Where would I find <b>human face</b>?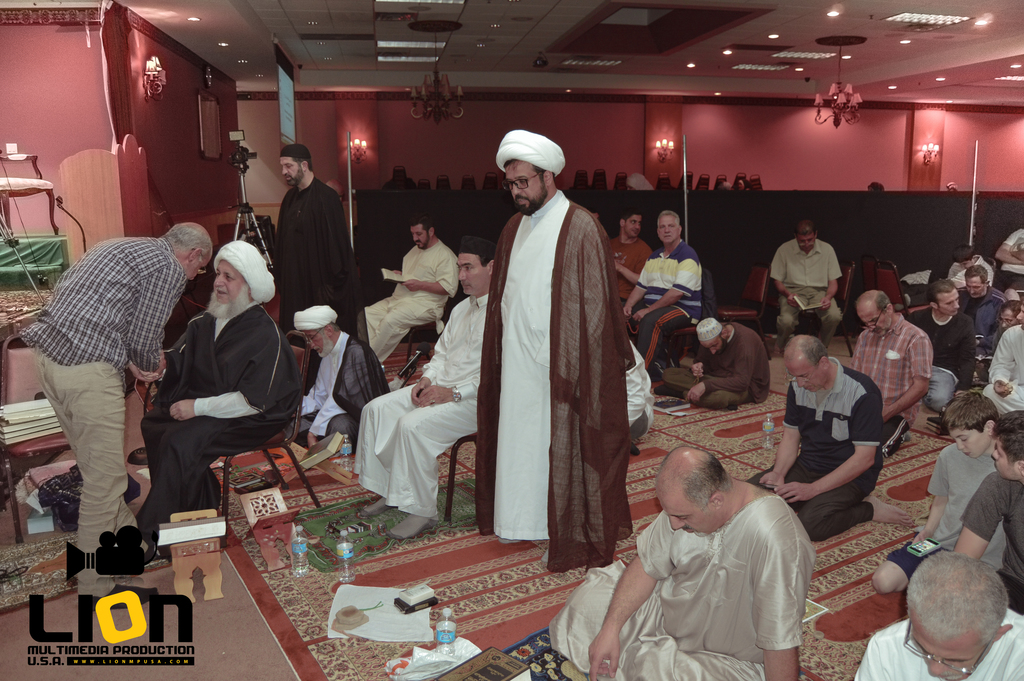
At l=301, t=329, r=327, b=350.
